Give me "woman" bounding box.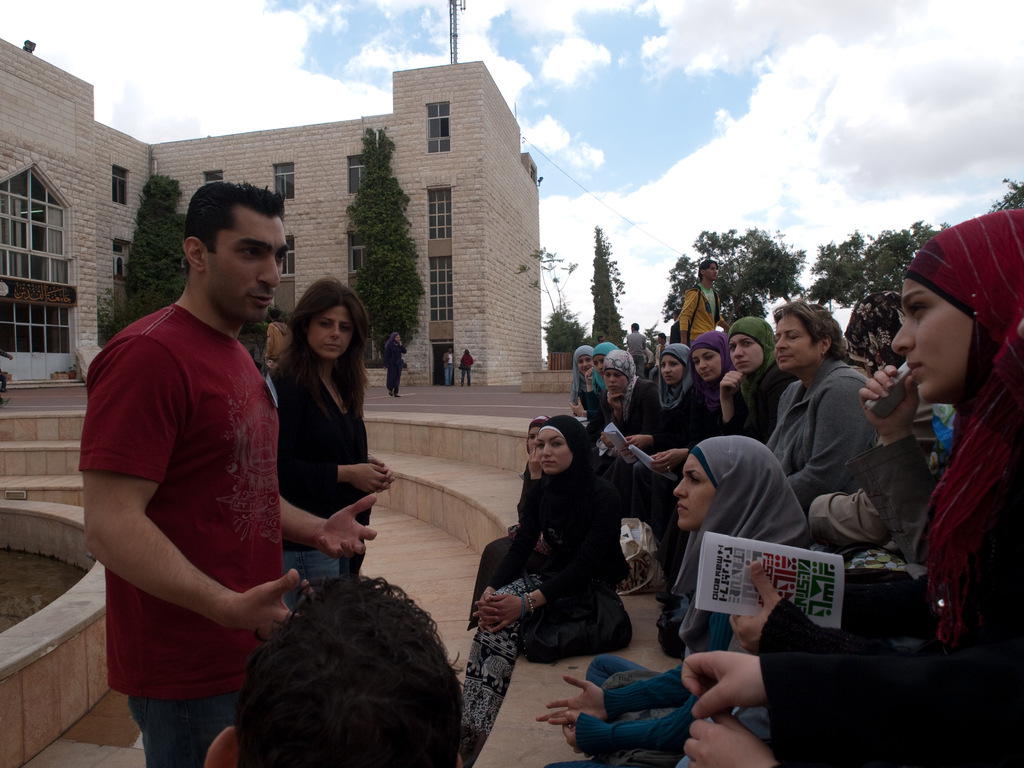
<bbox>575, 350, 599, 422</bbox>.
